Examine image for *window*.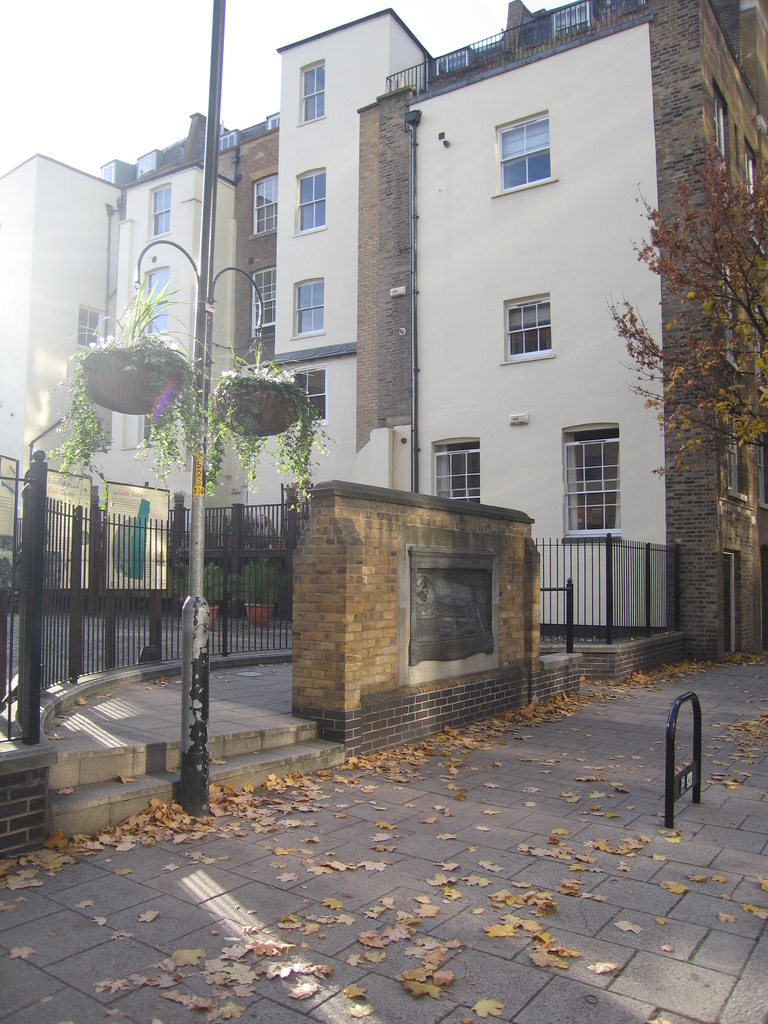
Examination result: l=753, t=300, r=767, b=398.
